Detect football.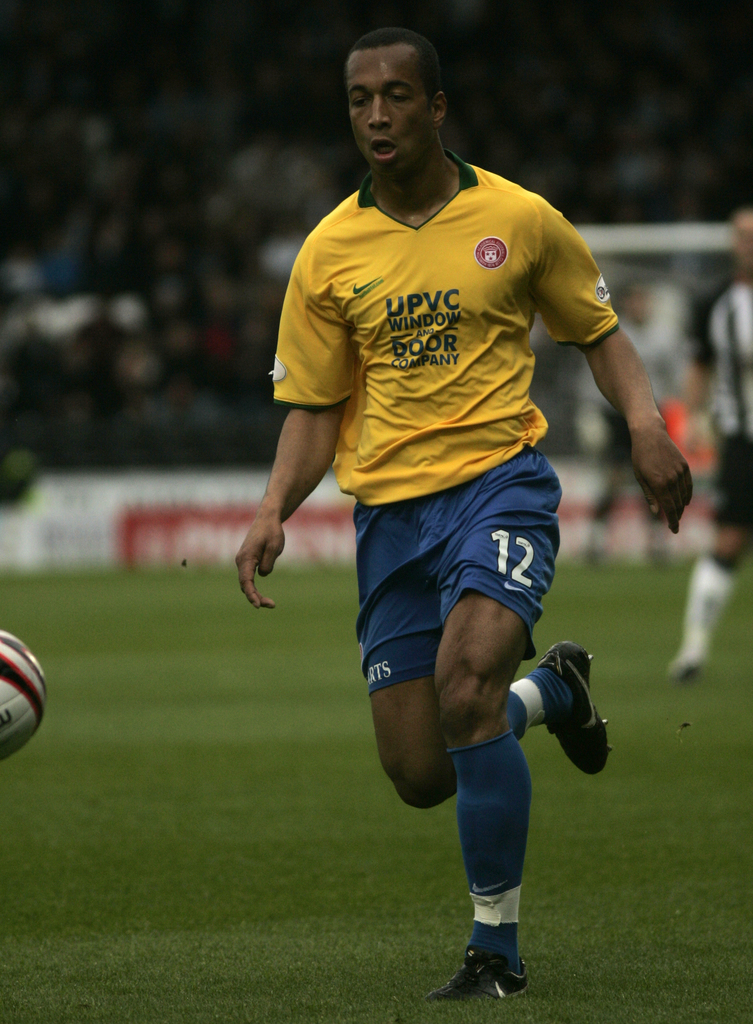
Detected at <region>0, 630, 47, 764</region>.
